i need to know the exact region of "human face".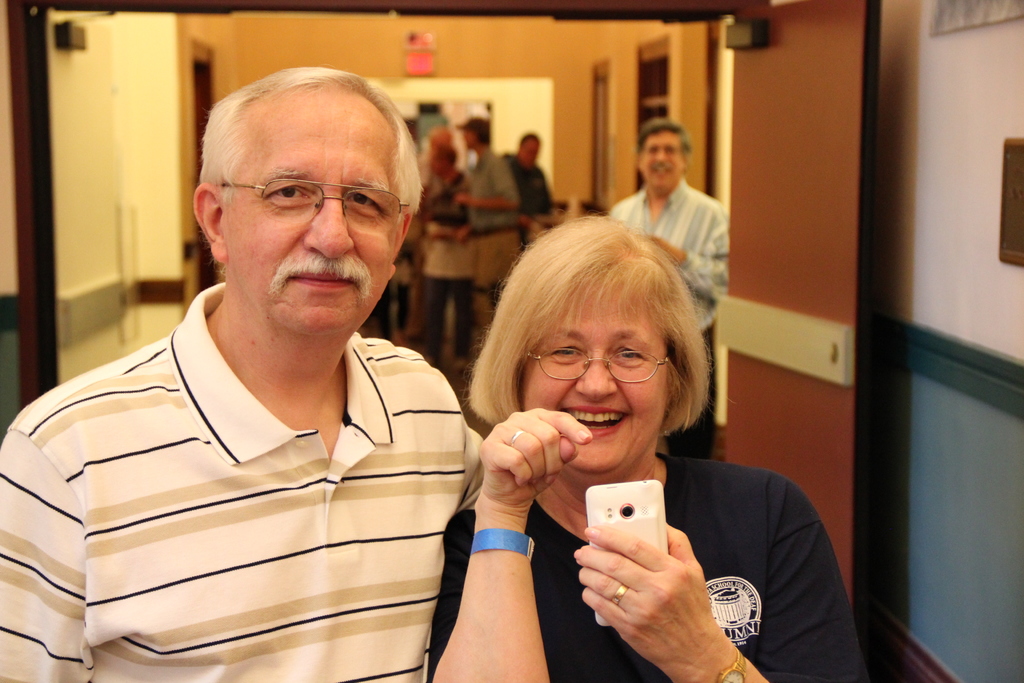
Region: l=218, t=88, r=388, b=337.
